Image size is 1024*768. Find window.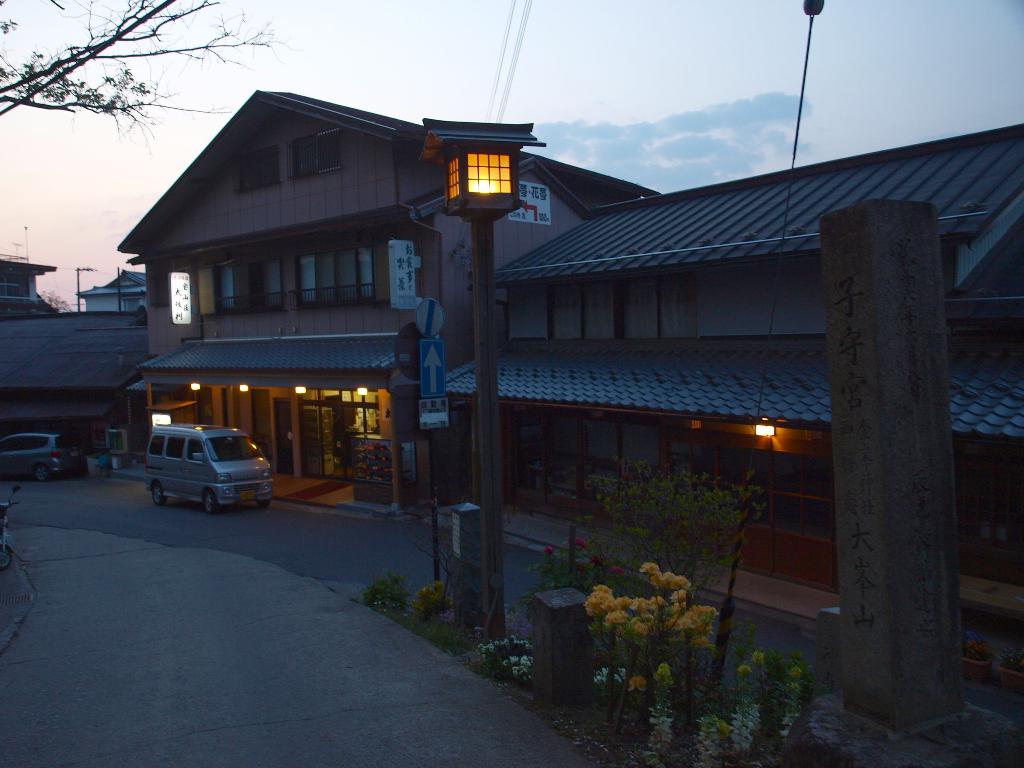
<region>0, 273, 19, 301</region>.
